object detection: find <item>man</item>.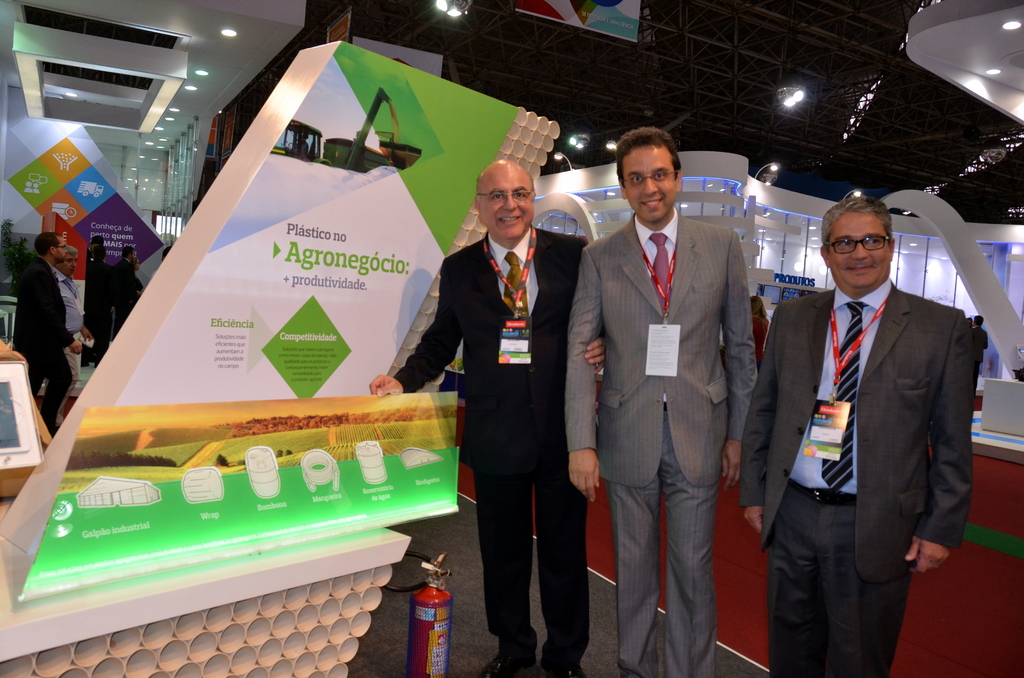
82:235:106:367.
